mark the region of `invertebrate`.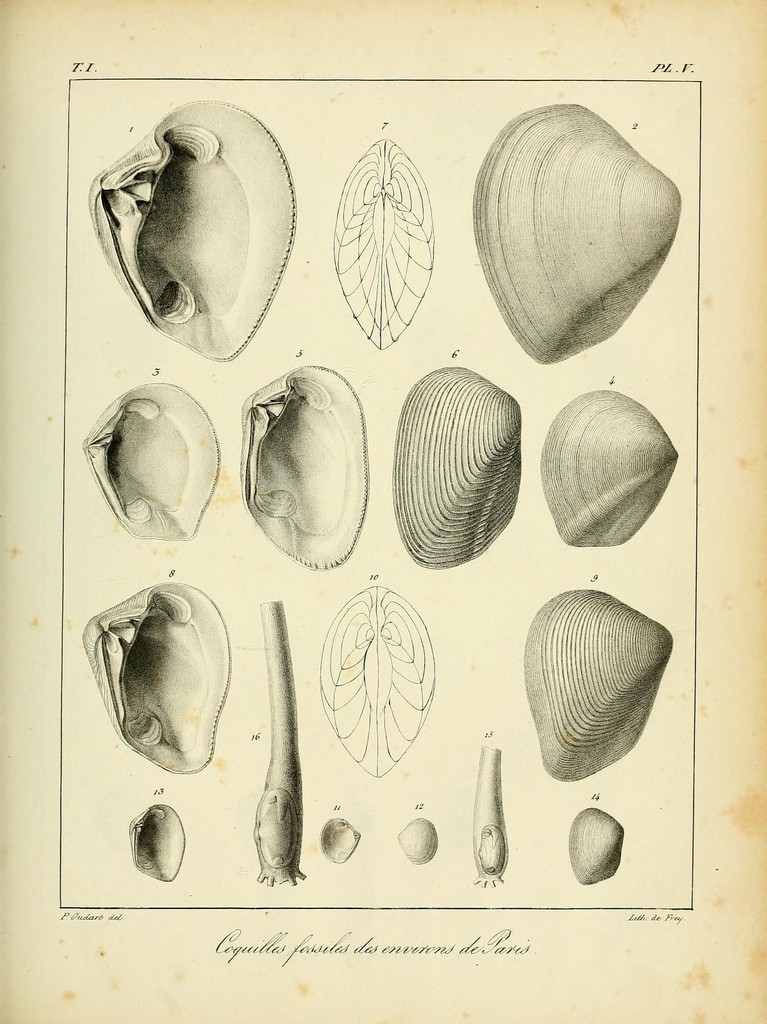
Region: 334,136,437,351.
